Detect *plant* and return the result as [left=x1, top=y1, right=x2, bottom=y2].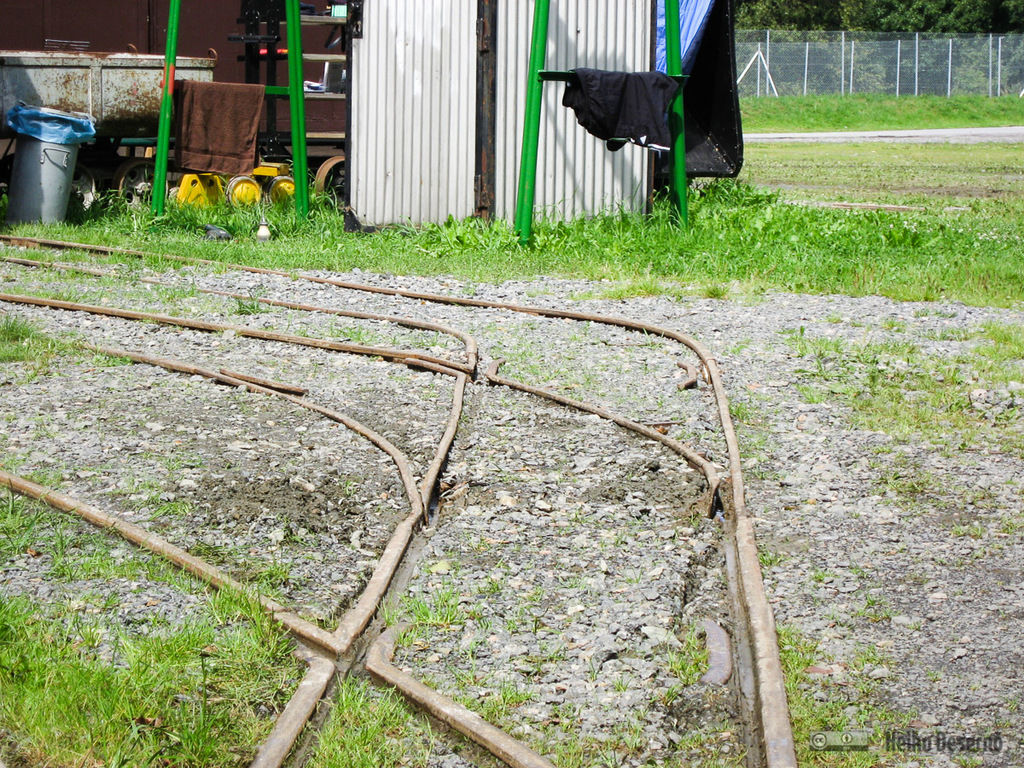
[left=623, top=514, right=647, bottom=534].
